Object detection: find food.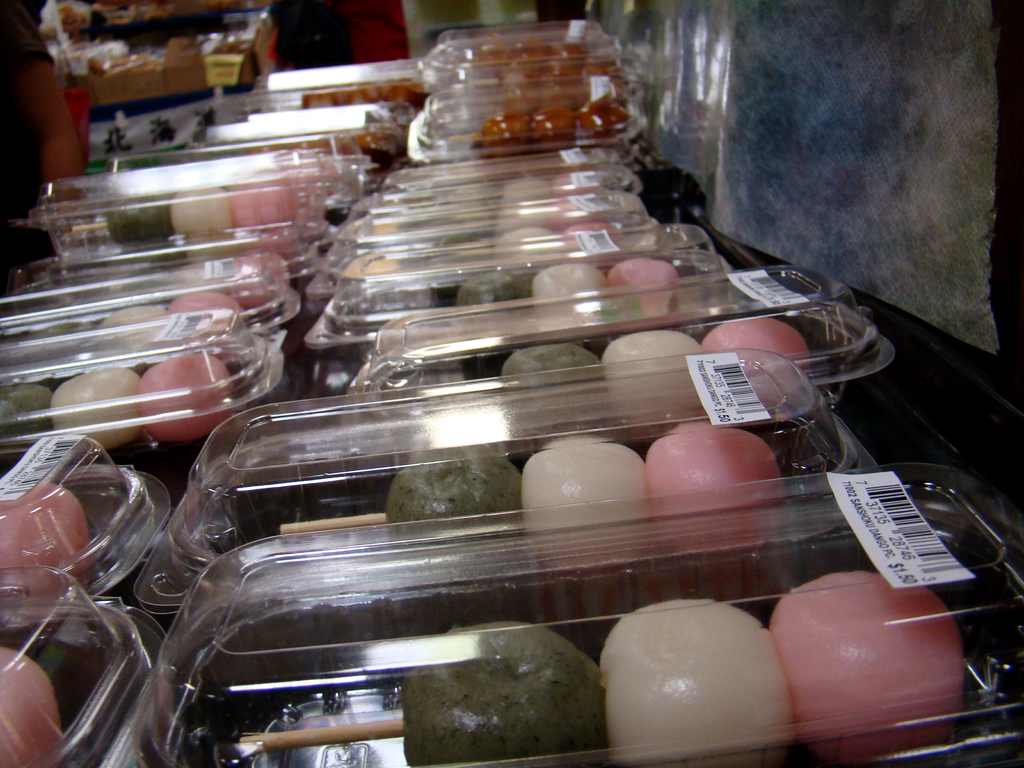
l=230, t=248, r=286, b=301.
